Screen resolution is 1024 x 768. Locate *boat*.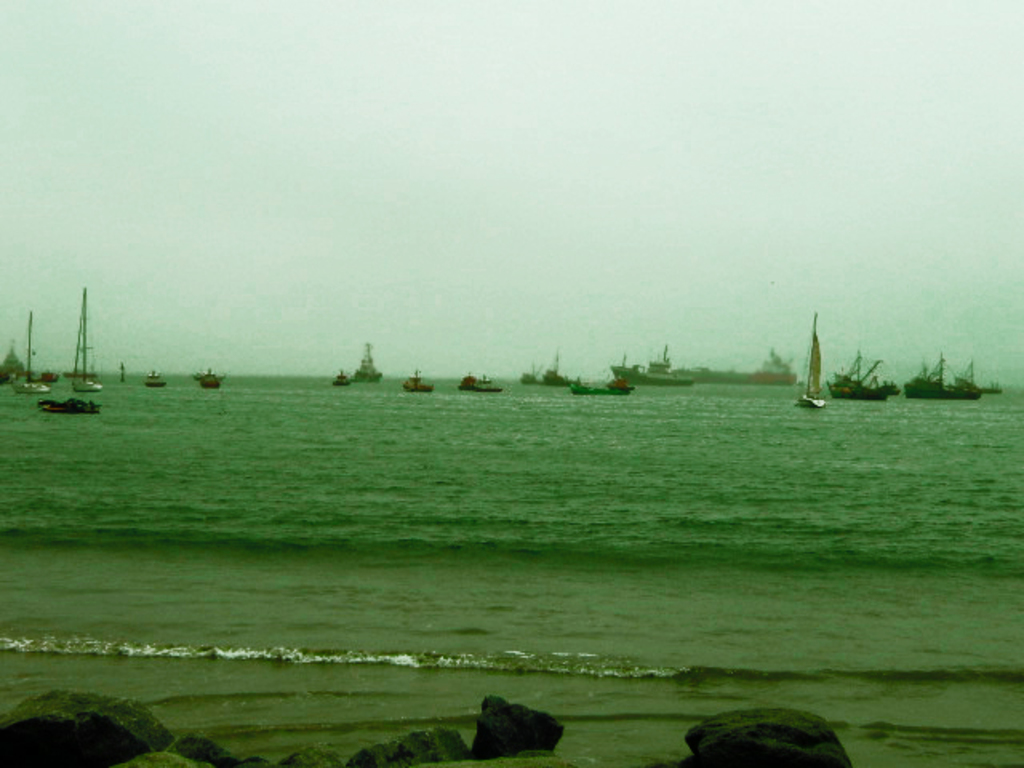
(624, 349, 690, 389).
